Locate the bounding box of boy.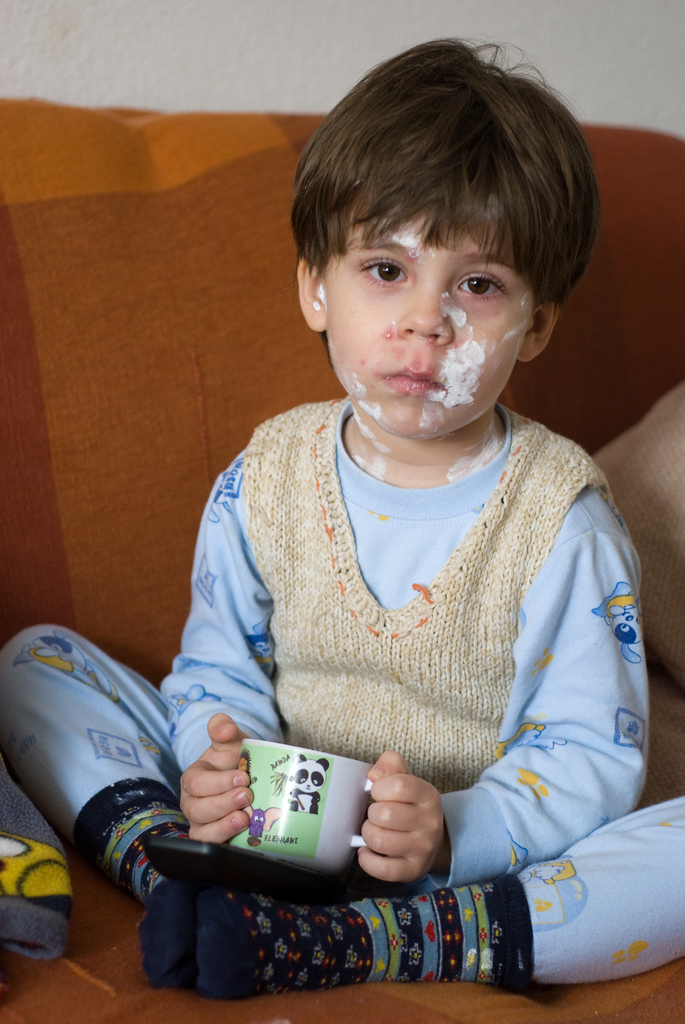
Bounding box: [x1=0, y1=29, x2=684, y2=1002].
